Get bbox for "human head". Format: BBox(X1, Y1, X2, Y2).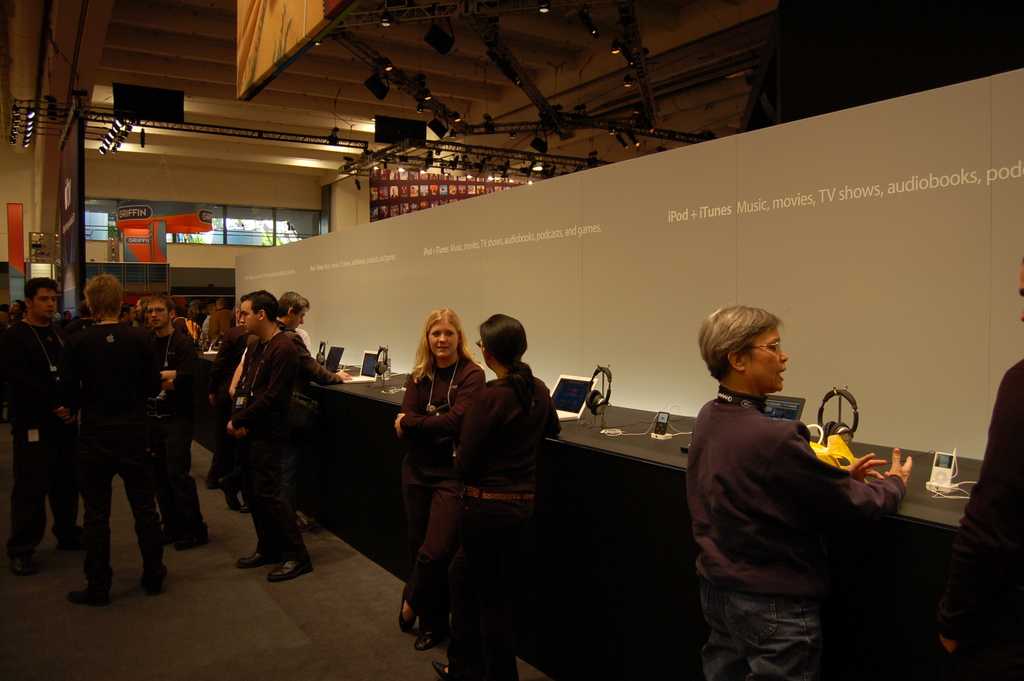
BBox(278, 292, 310, 330).
